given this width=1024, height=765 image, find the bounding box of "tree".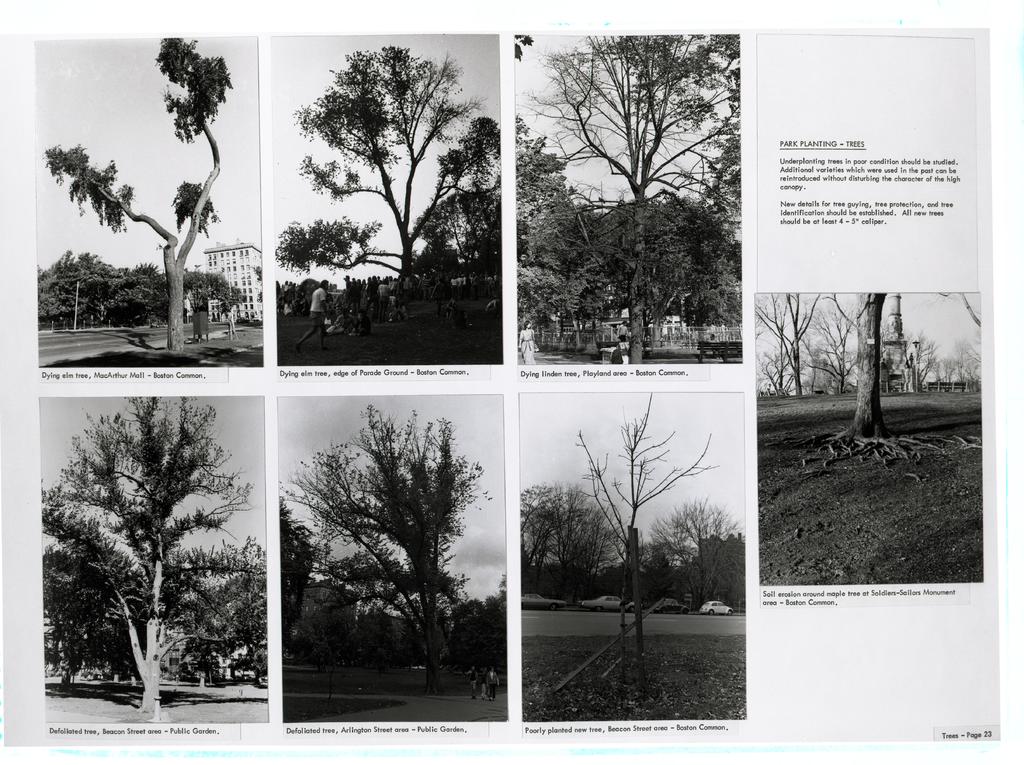
region(175, 265, 244, 319).
